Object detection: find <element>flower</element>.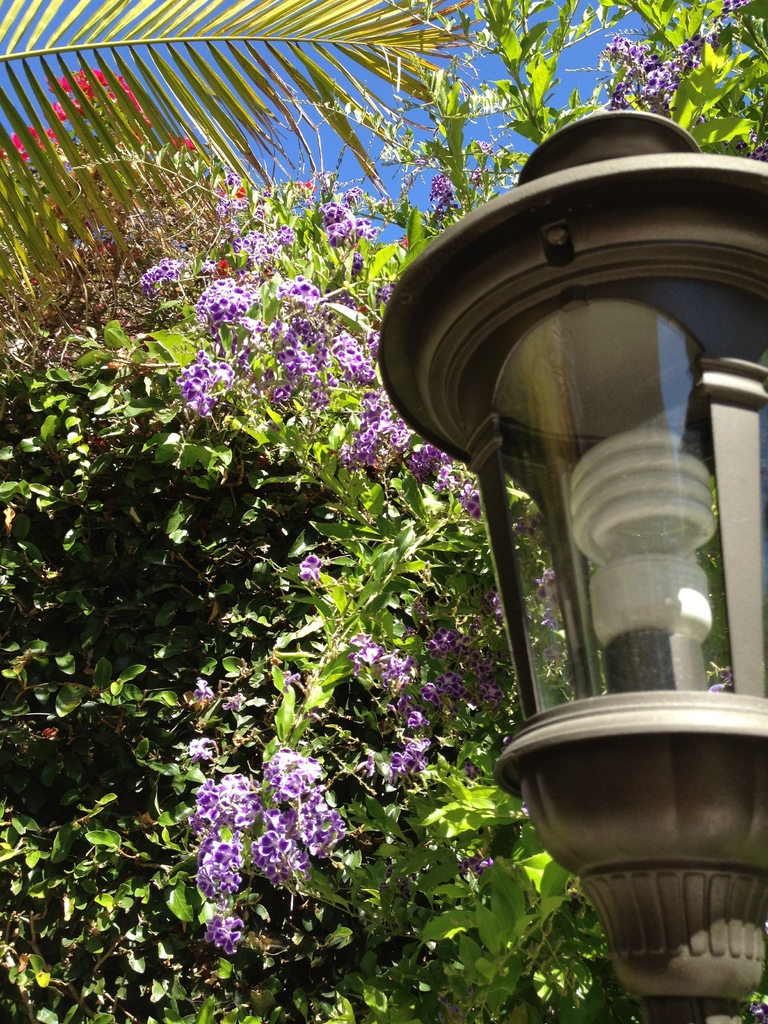
[x1=137, y1=250, x2=177, y2=290].
